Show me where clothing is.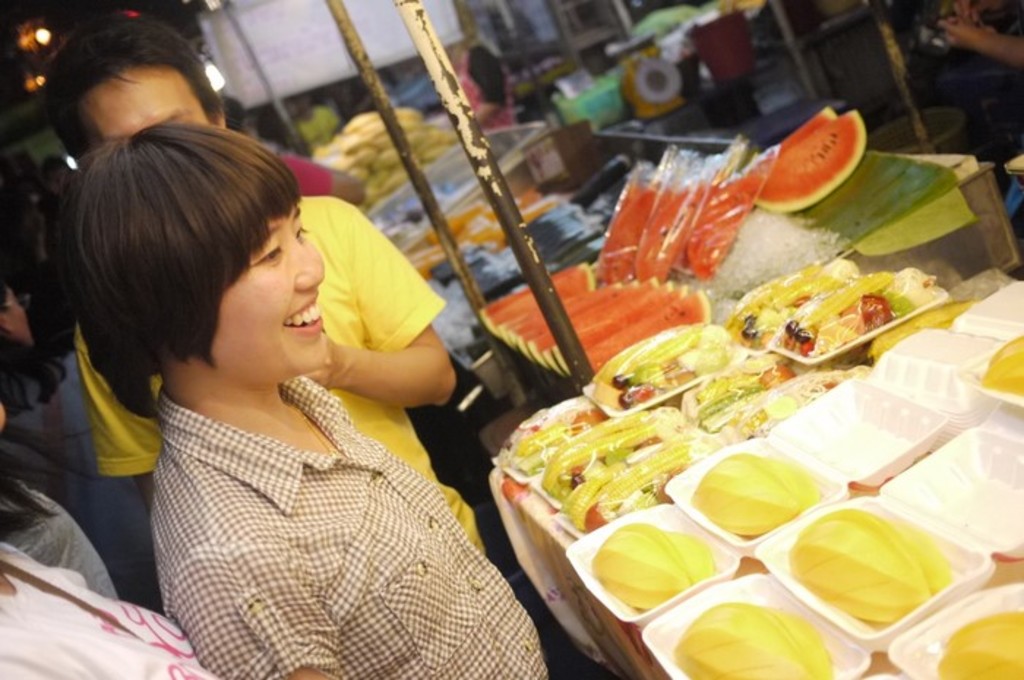
clothing is at bbox(152, 385, 549, 679).
